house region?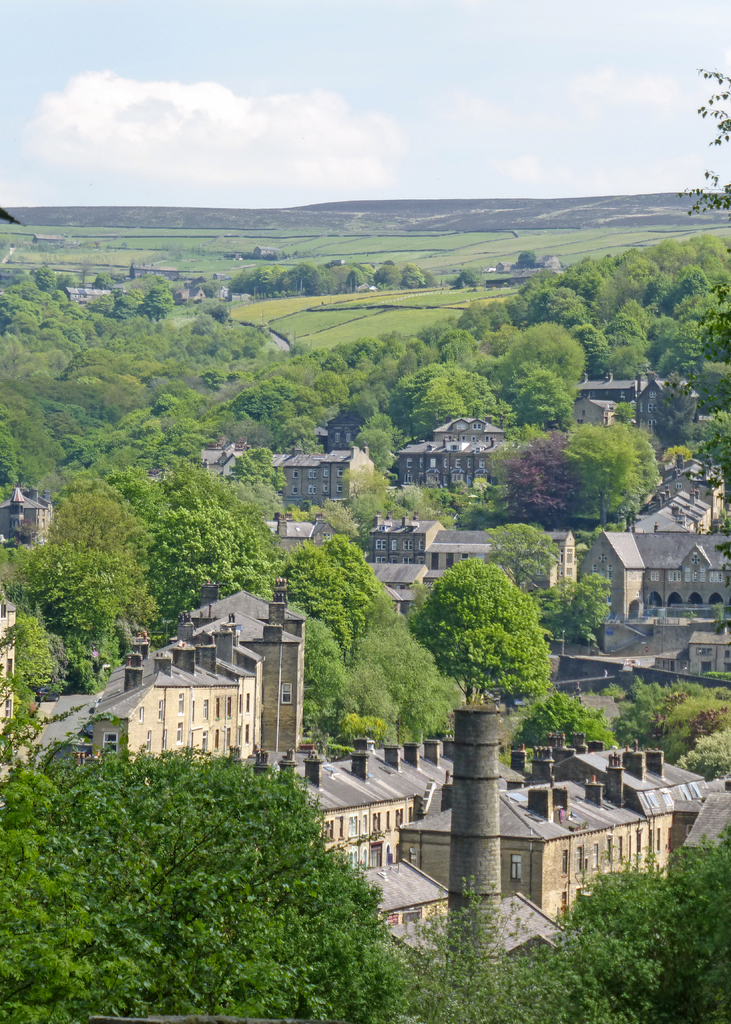
(left=617, top=444, right=730, bottom=522)
